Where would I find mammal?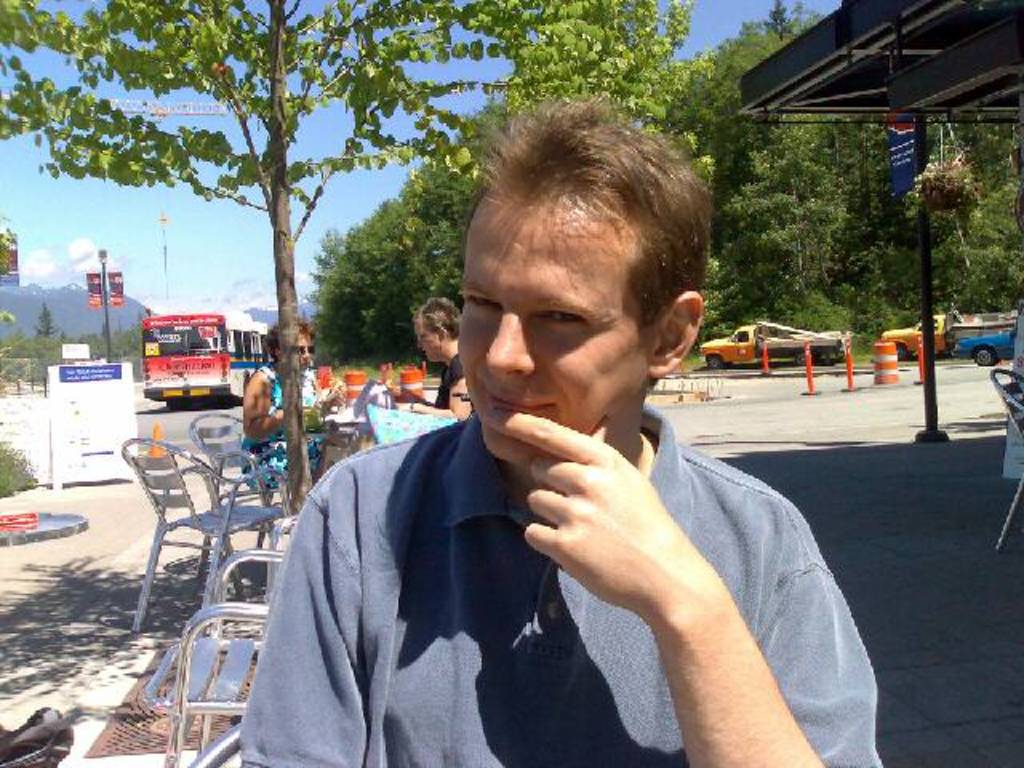
At select_region(219, 138, 906, 749).
